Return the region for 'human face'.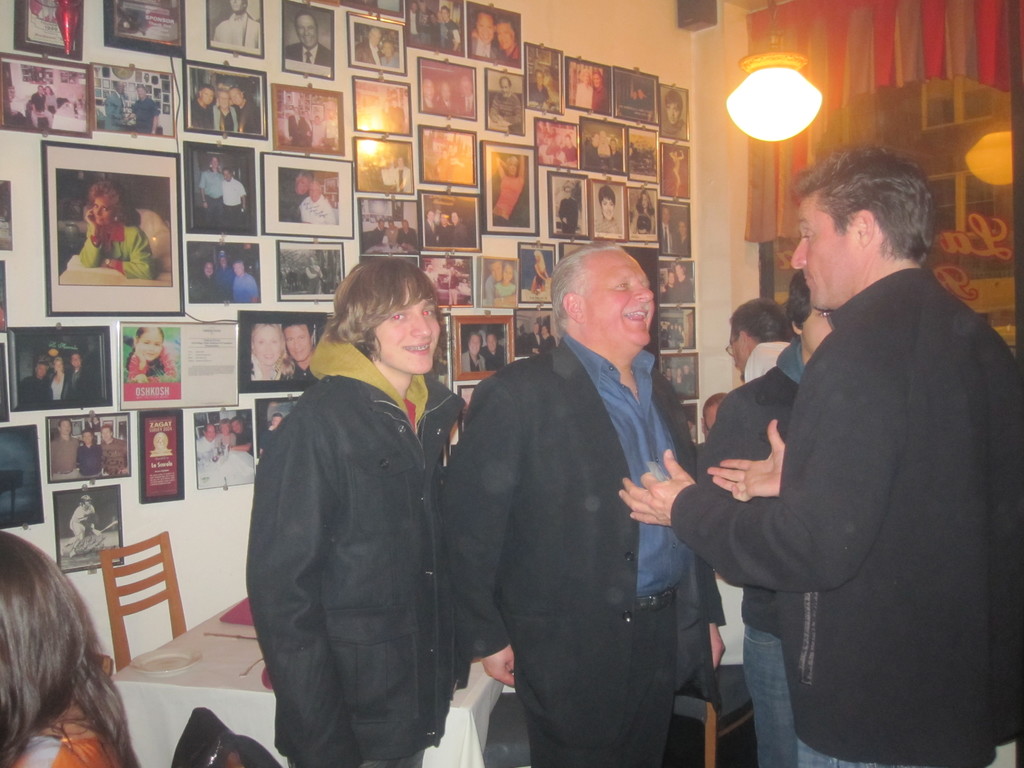
left=205, top=266, right=213, bottom=275.
